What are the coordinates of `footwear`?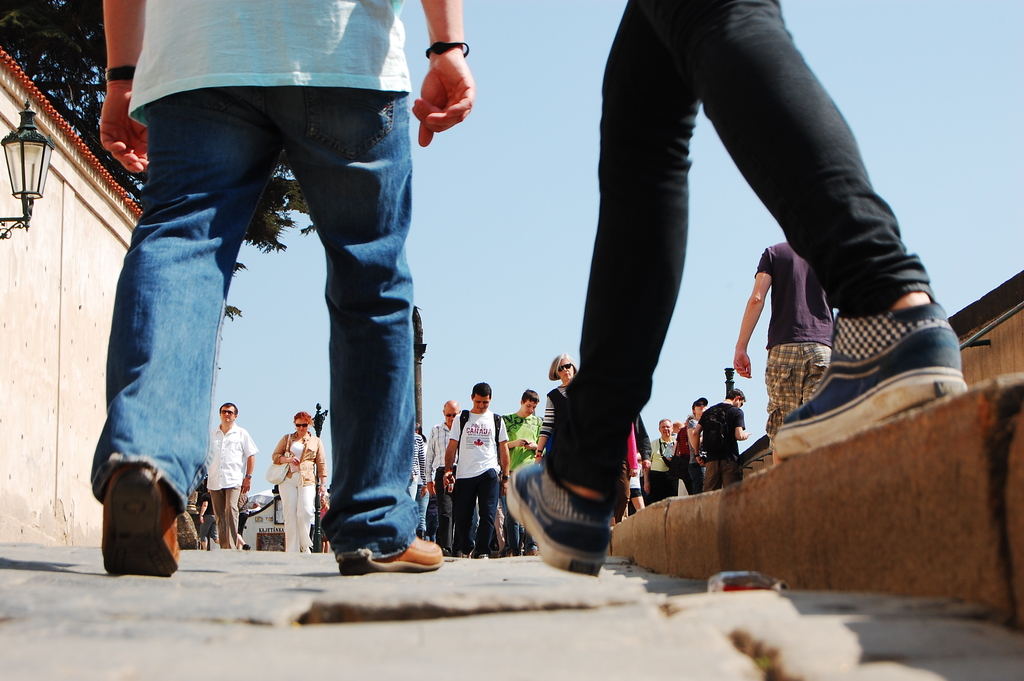
select_region(474, 553, 488, 561).
